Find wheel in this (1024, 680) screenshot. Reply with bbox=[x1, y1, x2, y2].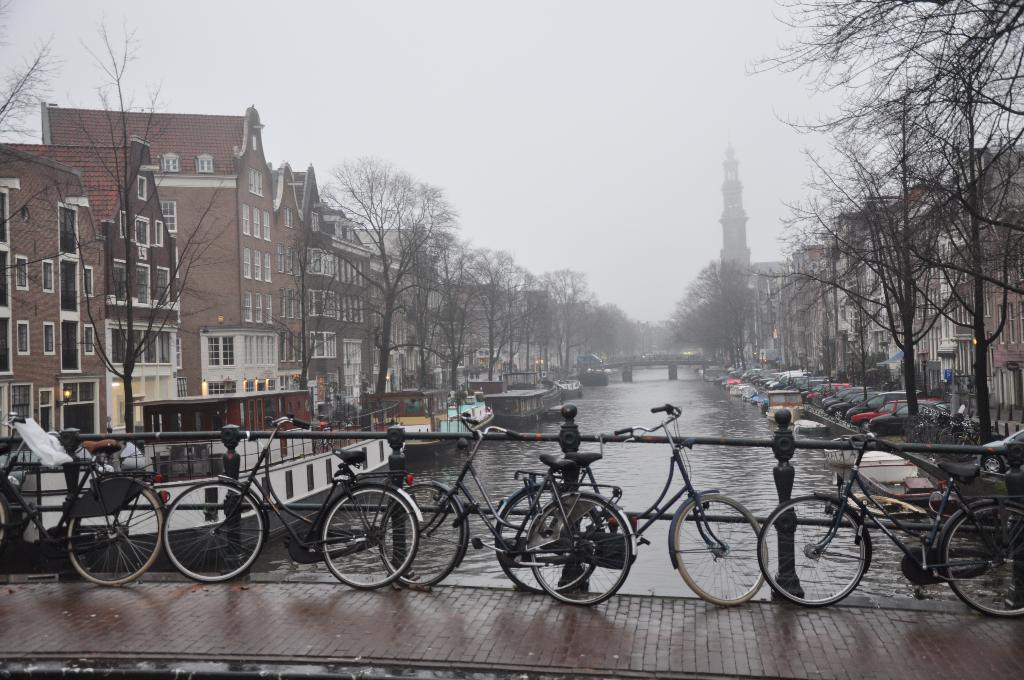
bbox=[874, 424, 887, 437].
